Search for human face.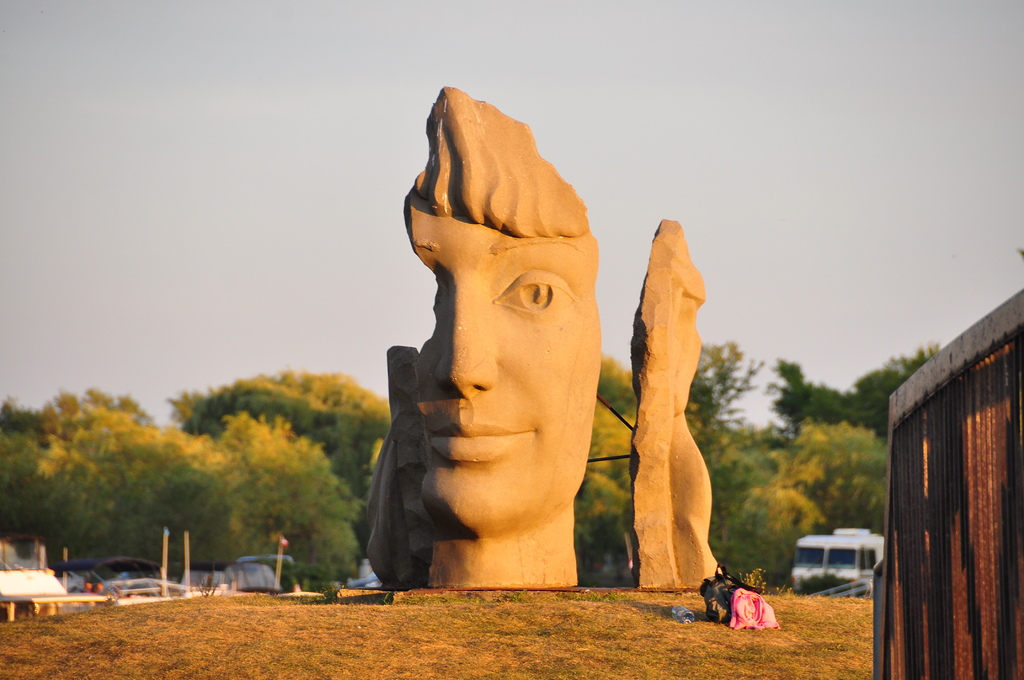
Found at bbox=(405, 181, 598, 524).
